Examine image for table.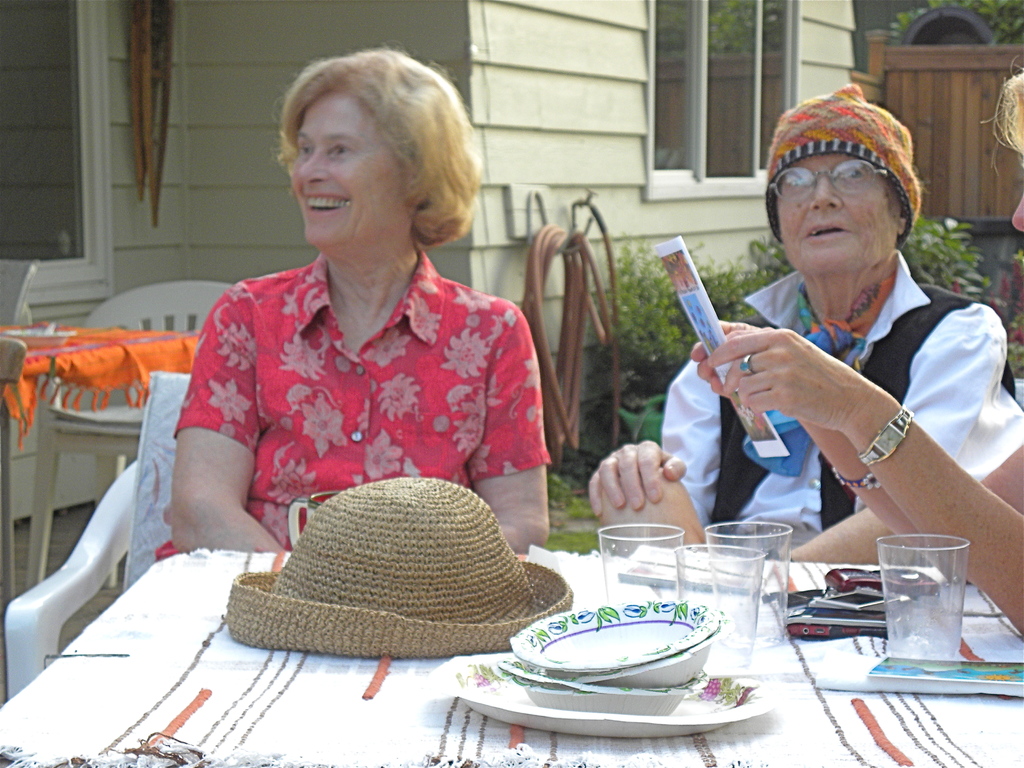
Examination result: [x1=0, y1=547, x2=1023, y2=767].
